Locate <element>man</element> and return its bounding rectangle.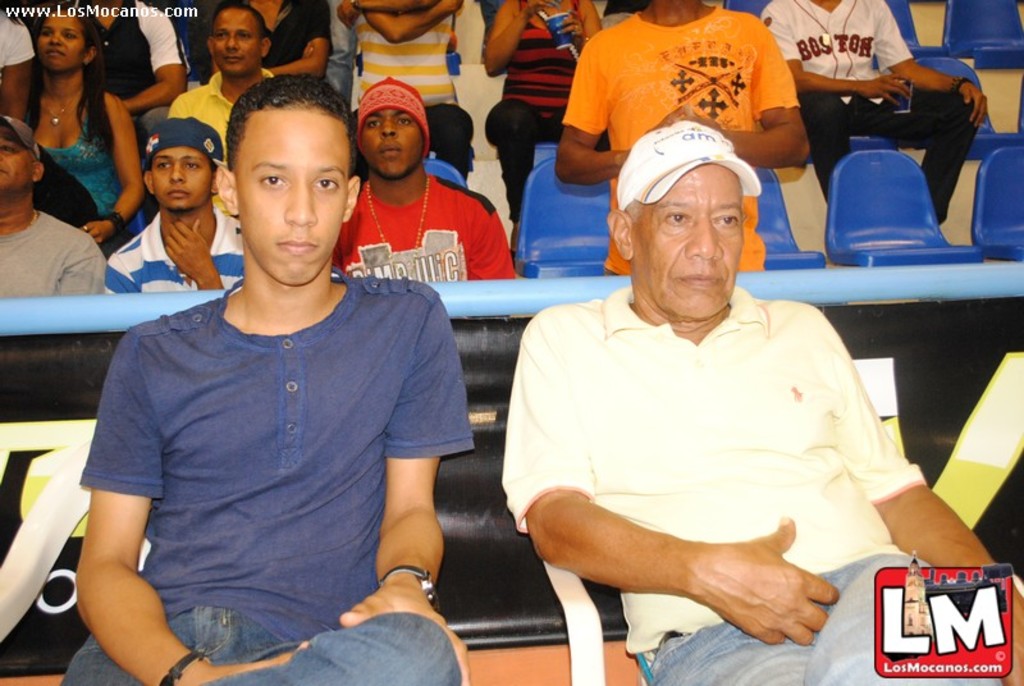
bbox=[557, 0, 815, 279].
